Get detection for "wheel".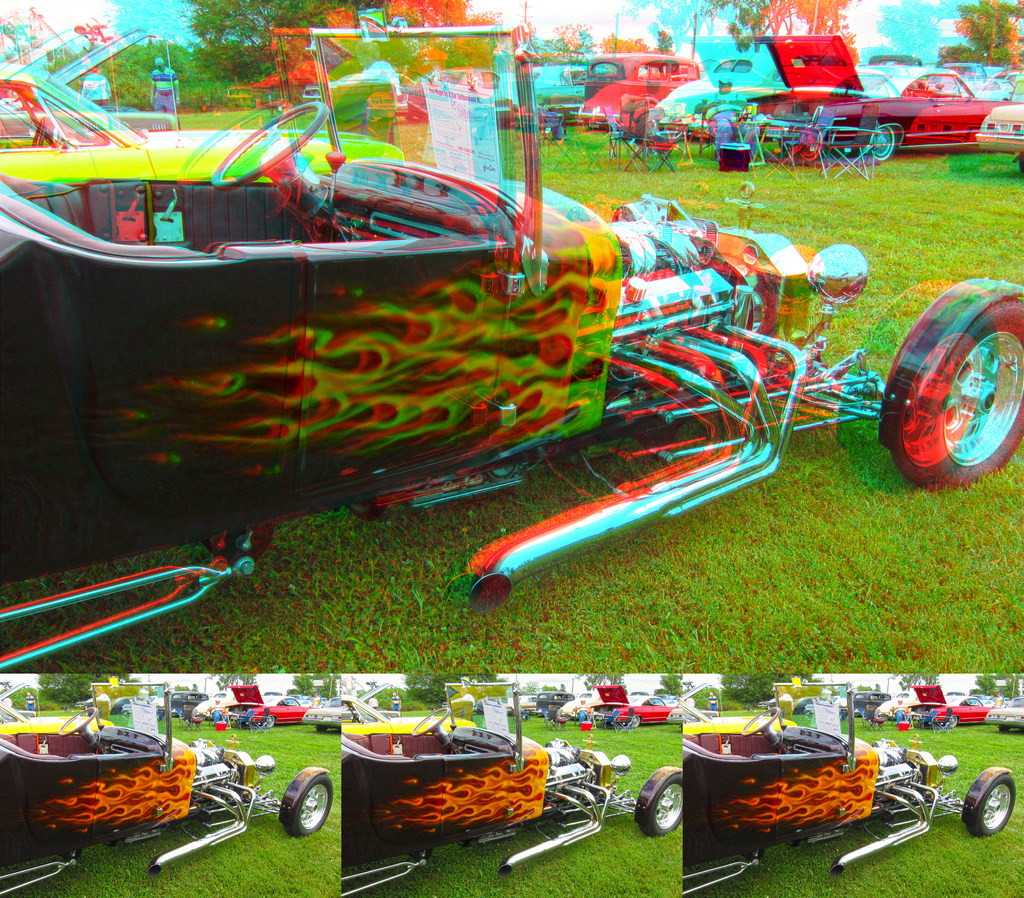
Detection: bbox(966, 767, 1012, 840).
